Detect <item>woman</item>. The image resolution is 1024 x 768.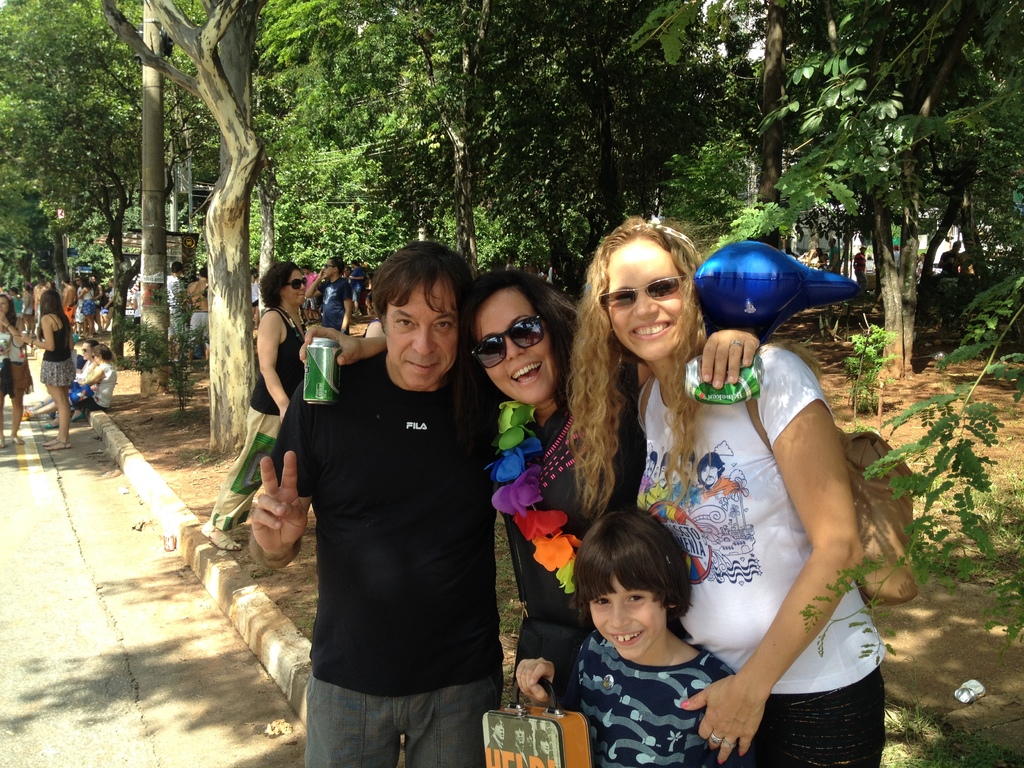
region(205, 263, 313, 550).
